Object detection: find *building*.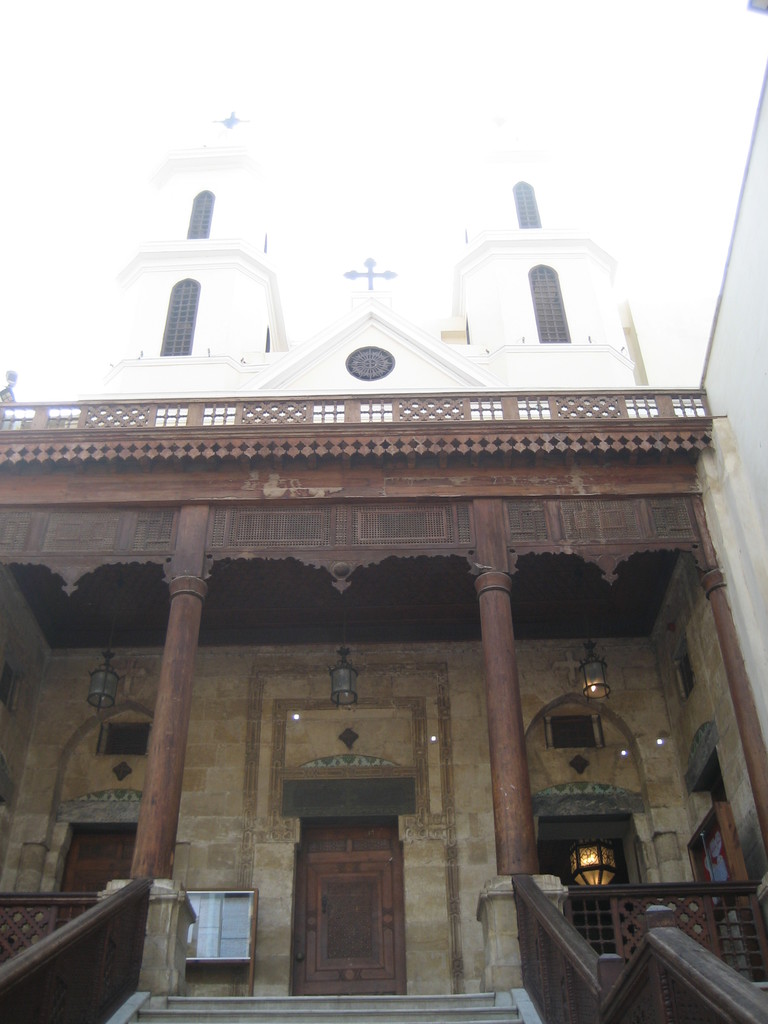
bbox(0, 103, 767, 1023).
